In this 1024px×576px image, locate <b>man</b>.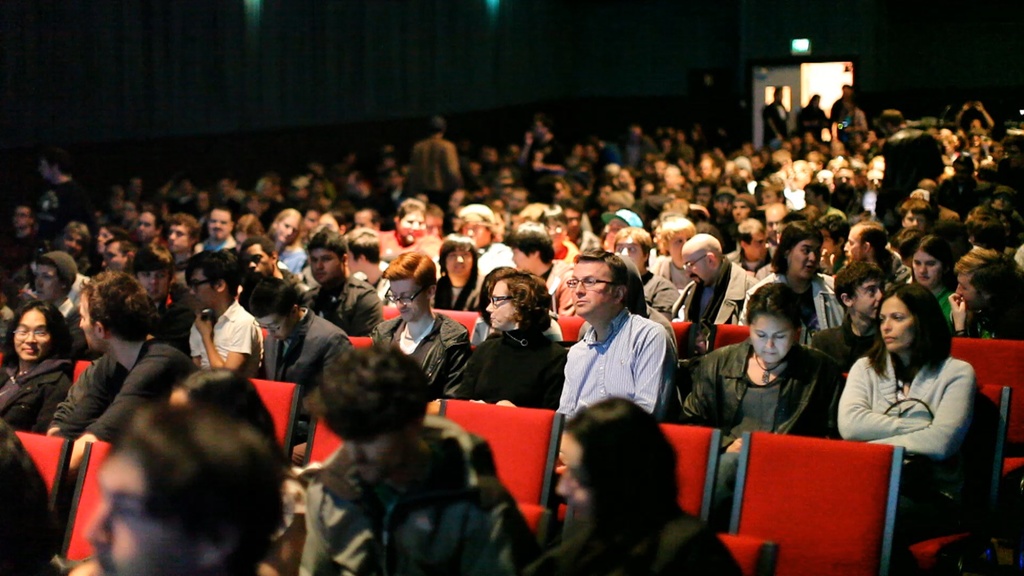
Bounding box: 44/275/196/456.
